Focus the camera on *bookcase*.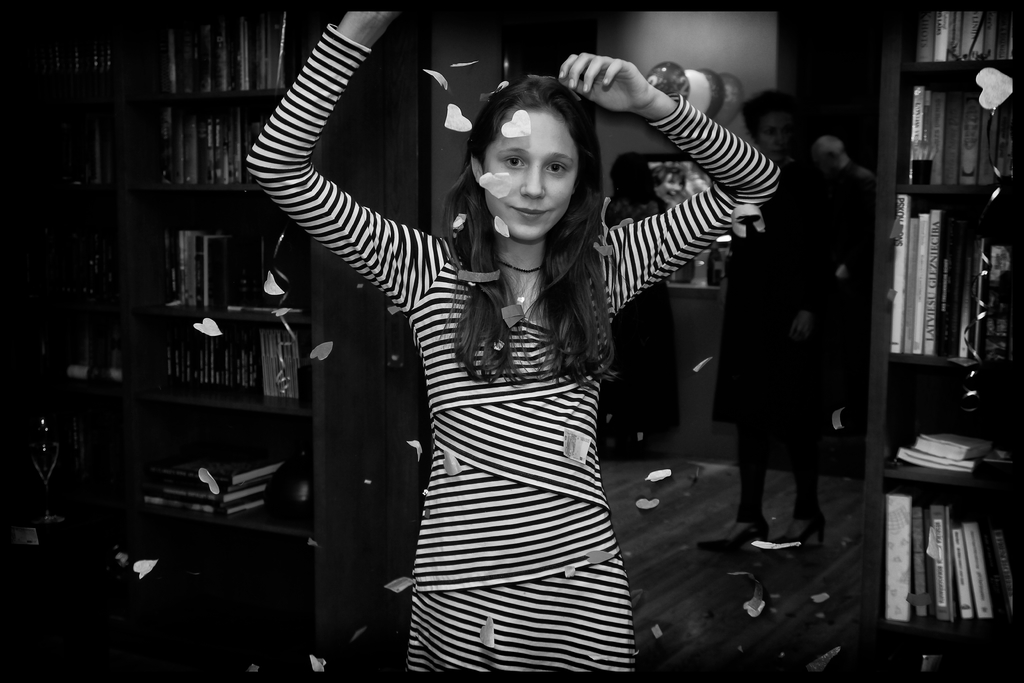
Focus region: rect(0, 0, 426, 682).
